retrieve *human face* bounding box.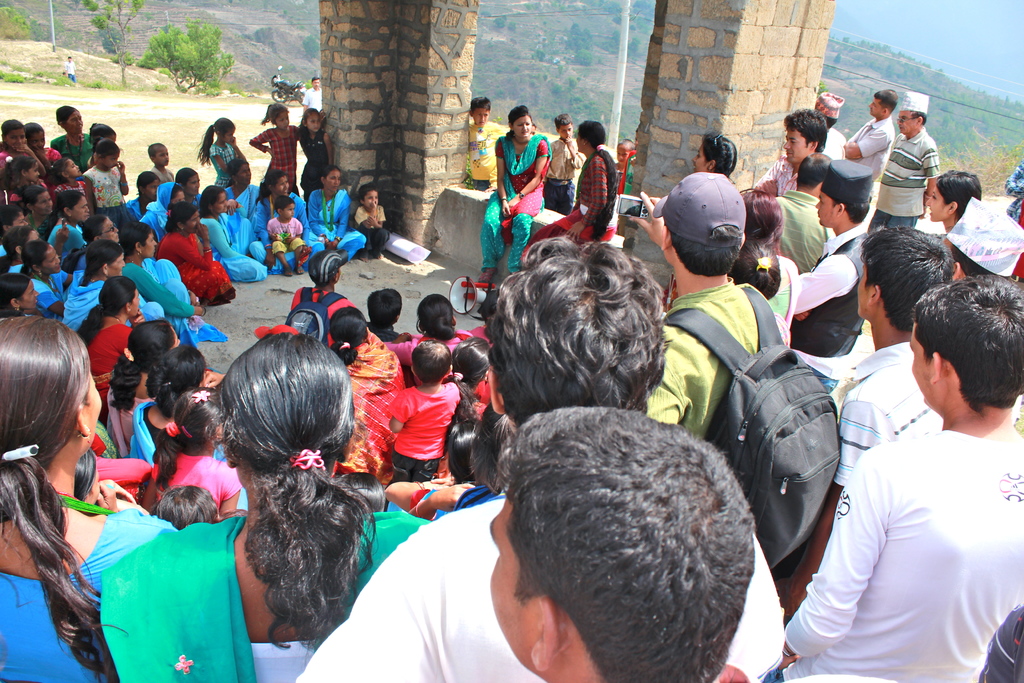
Bounding box: 236, 162, 252, 185.
